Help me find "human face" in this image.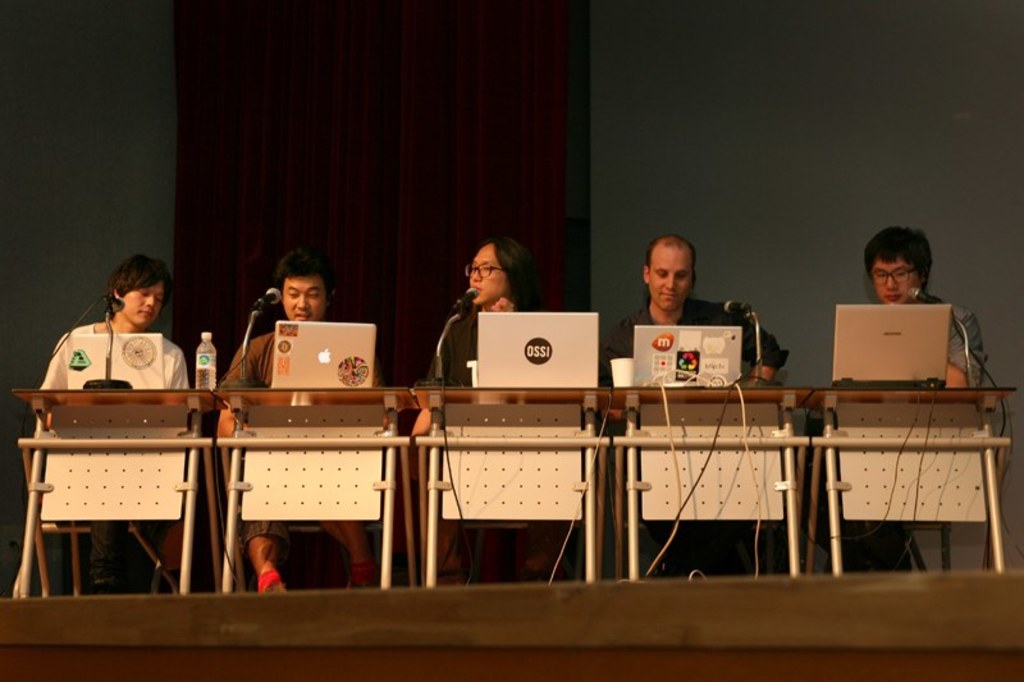
Found it: x1=280, y1=279, x2=329, y2=322.
